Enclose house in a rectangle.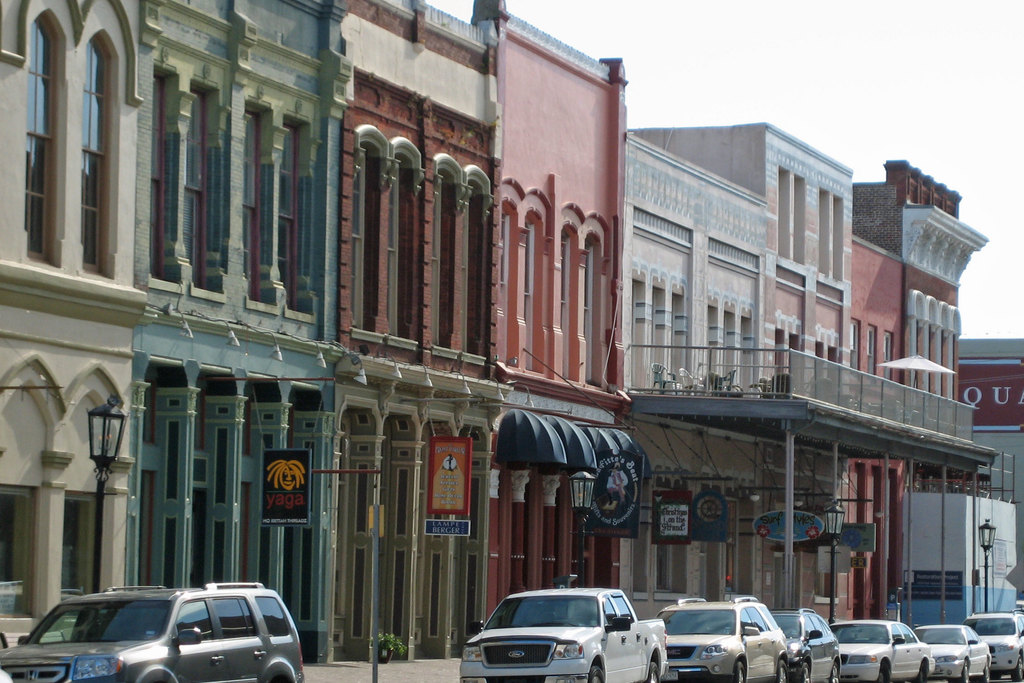
select_region(486, 33, 624, 652).
